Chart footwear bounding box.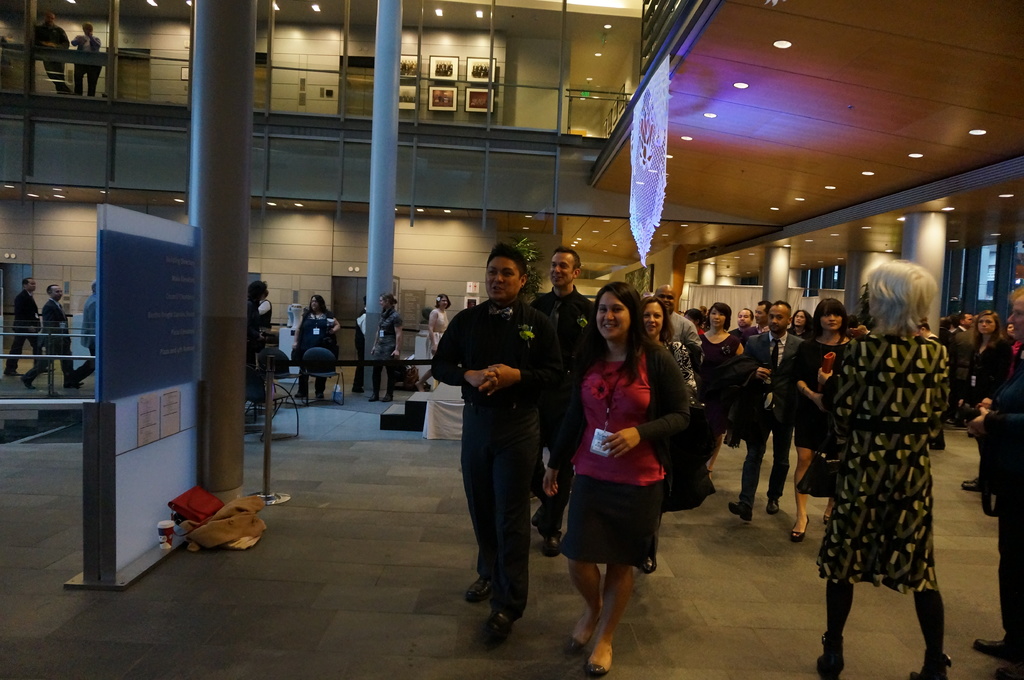
Charted: bbox=(815, 628, 844, 679).
